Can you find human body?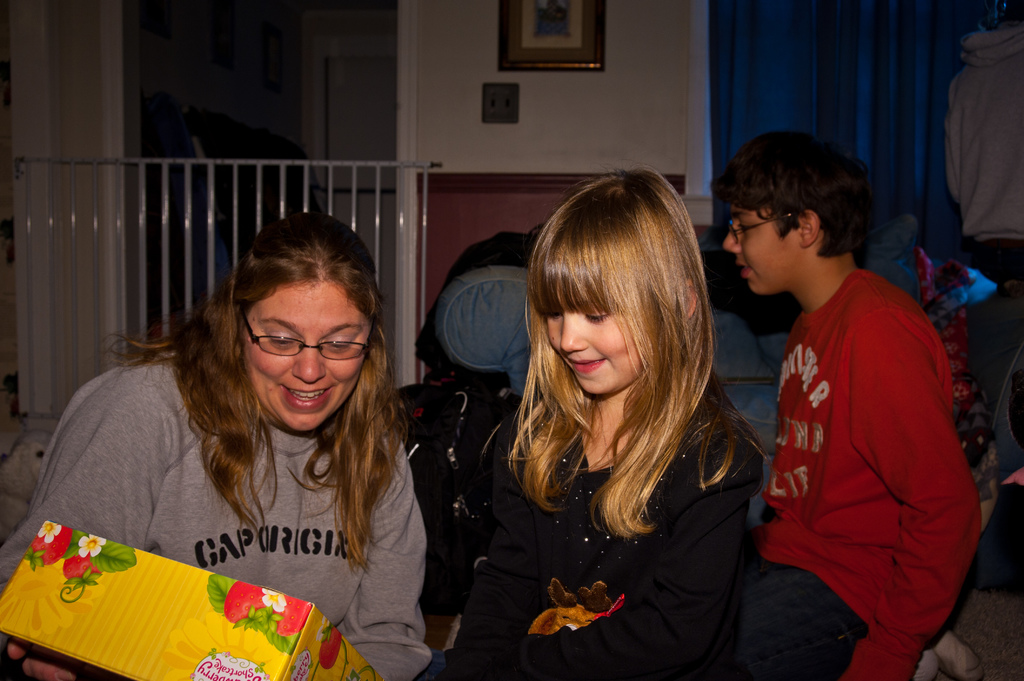
Yes, bounding box: (443,167,759,680).
